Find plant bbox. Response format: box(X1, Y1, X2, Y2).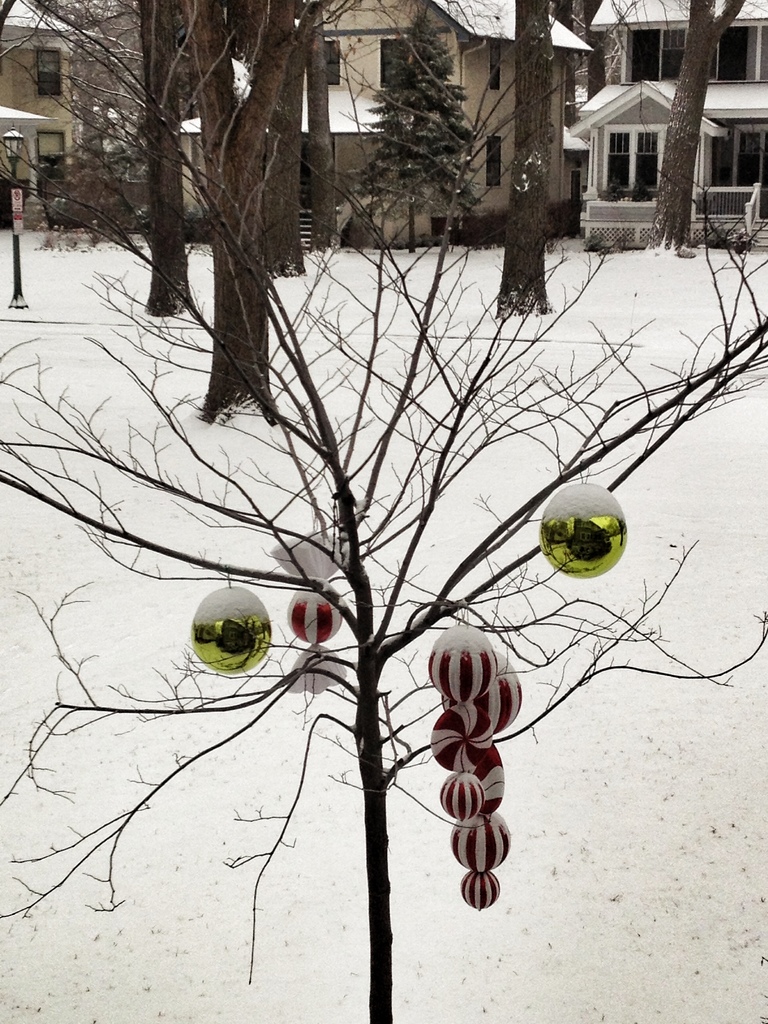
box(452, 207, 515, 247).
